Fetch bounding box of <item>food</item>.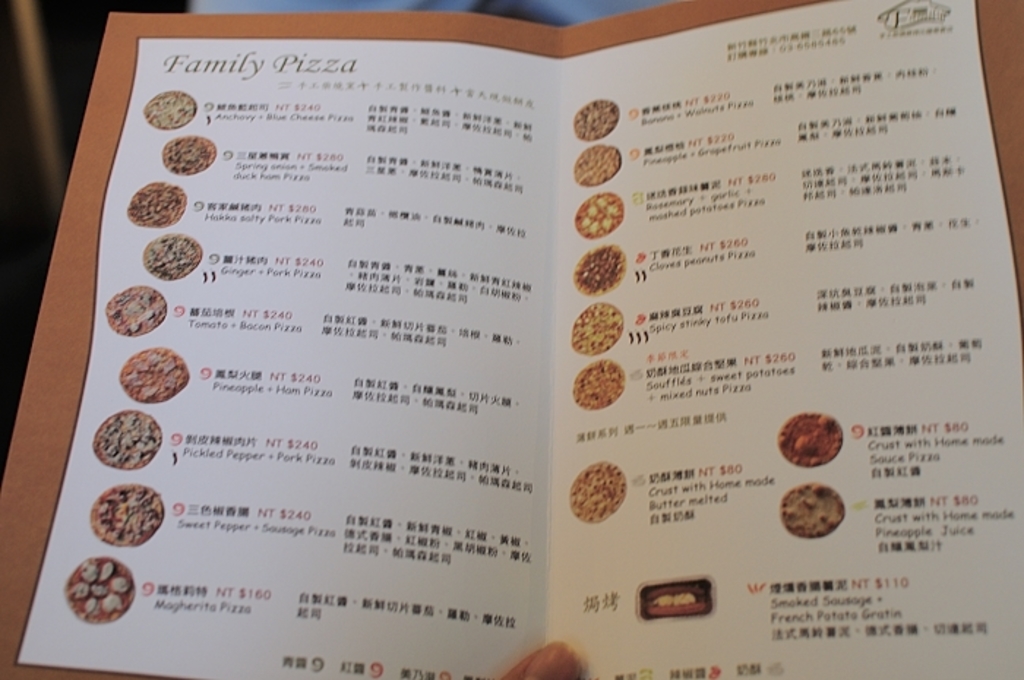
Bbox: [571,98,620,143].
